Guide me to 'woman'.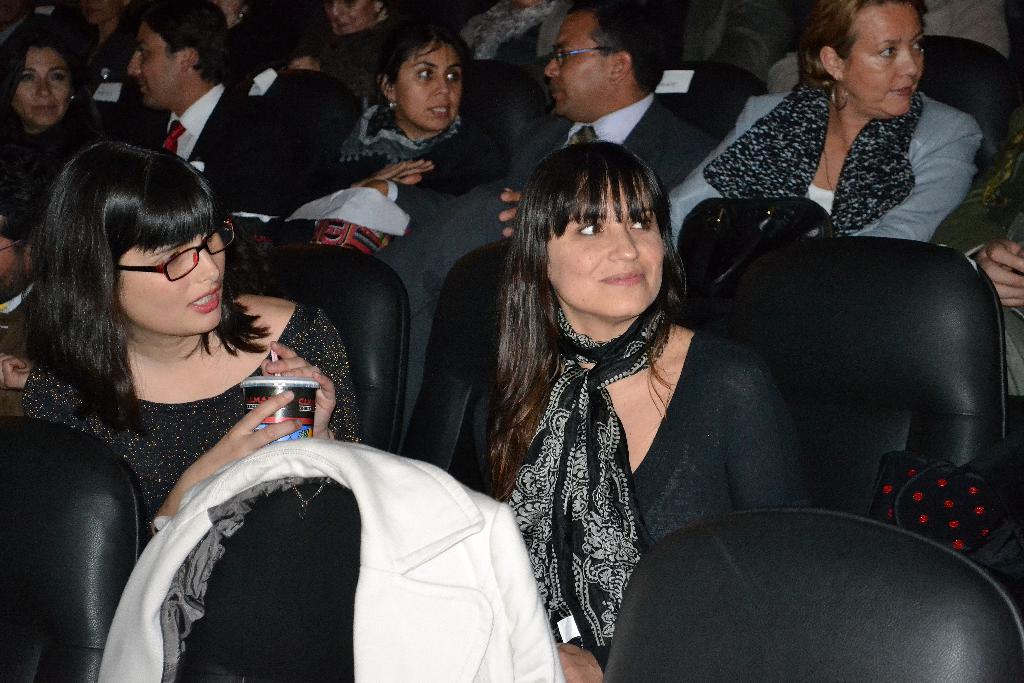
Guidance: rect(261, 15, 509, 226).
